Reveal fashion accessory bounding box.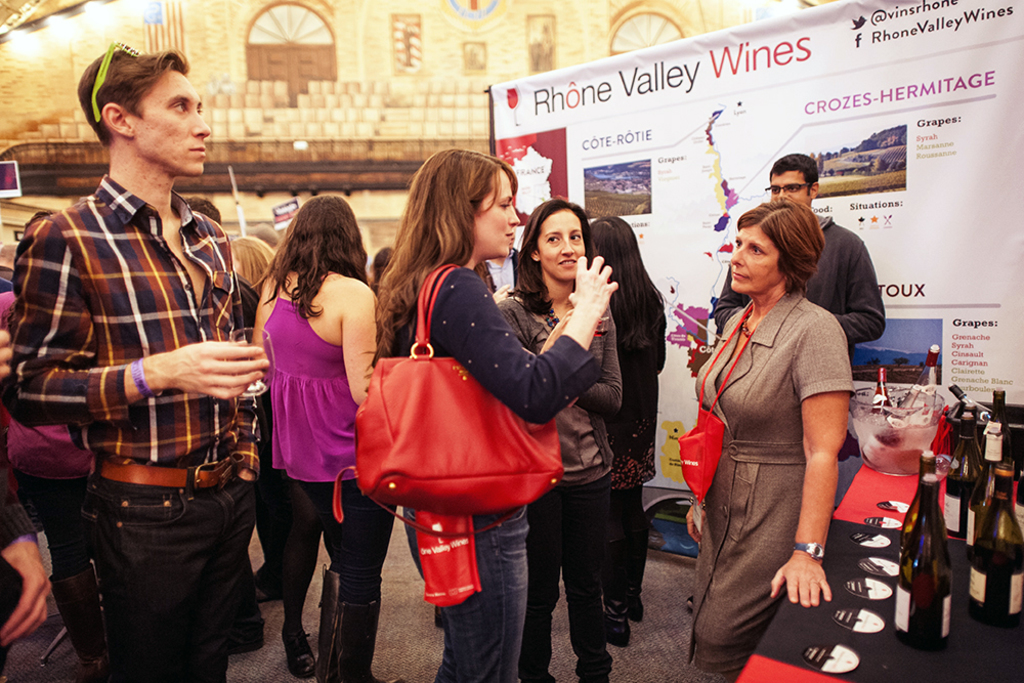
Revealed: 684/494/707/511.
